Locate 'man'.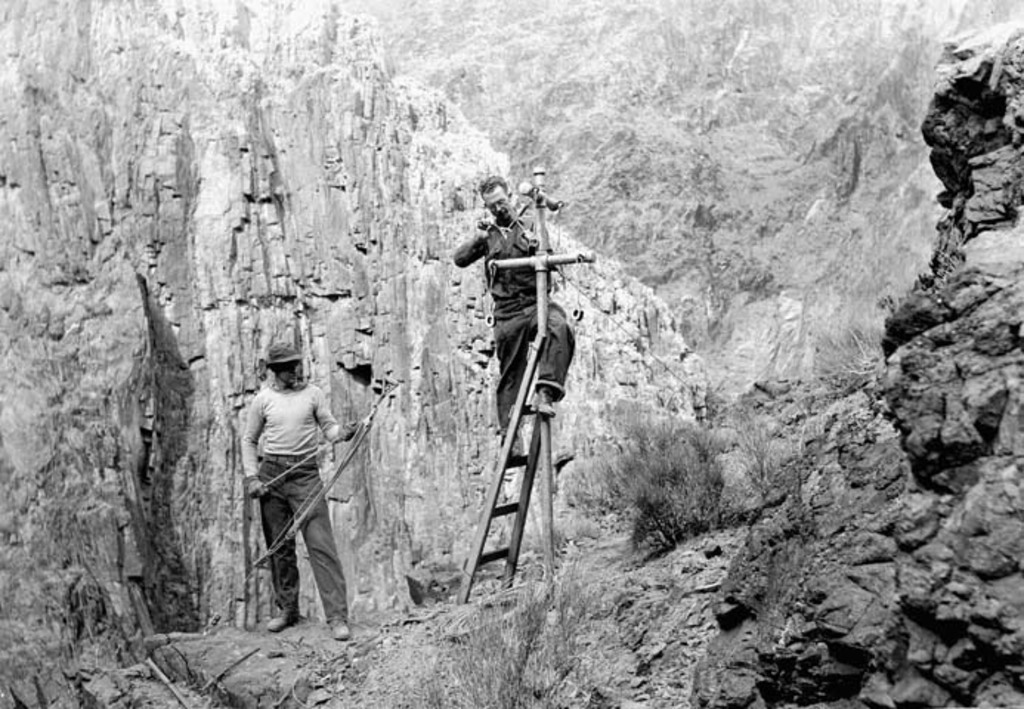
Bounding box: bbox(446, 170, 573, 465).
